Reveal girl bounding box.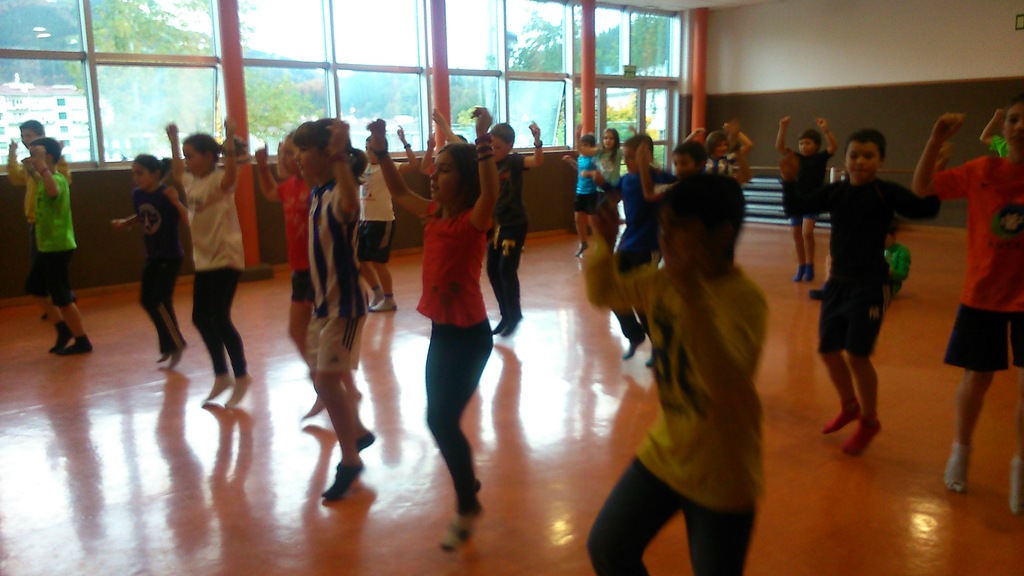
Revealed: BBox(108, 151, 189, 364).
